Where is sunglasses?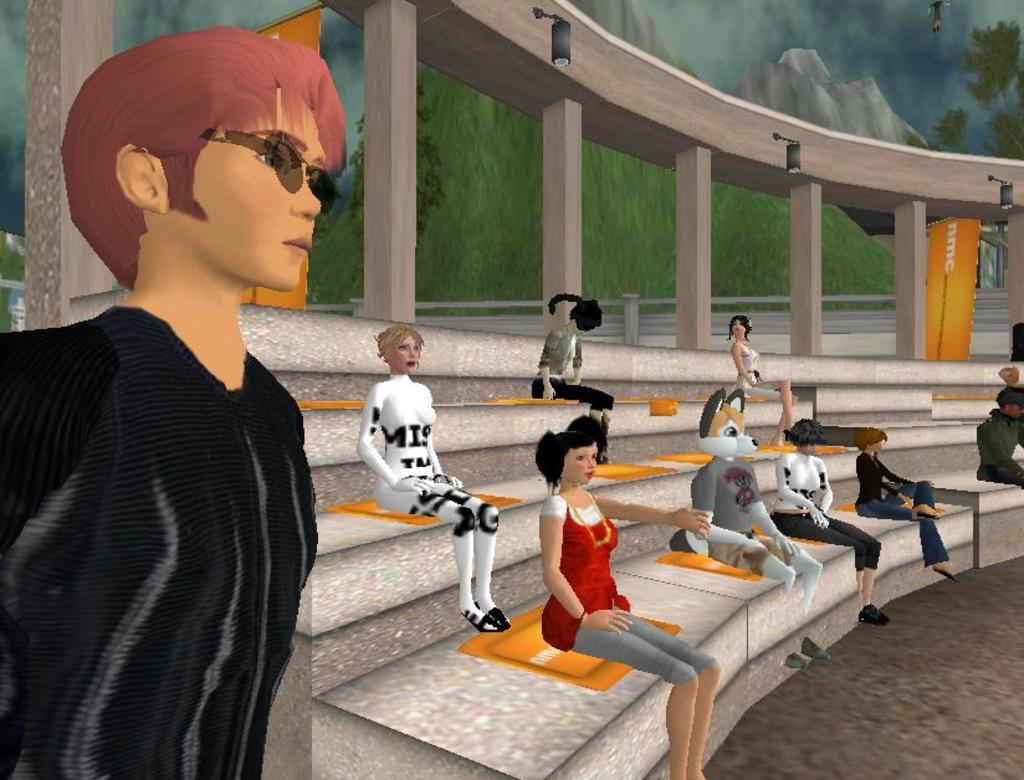
pyautogui.locateOnScreen(198, 135, 343, 214).
